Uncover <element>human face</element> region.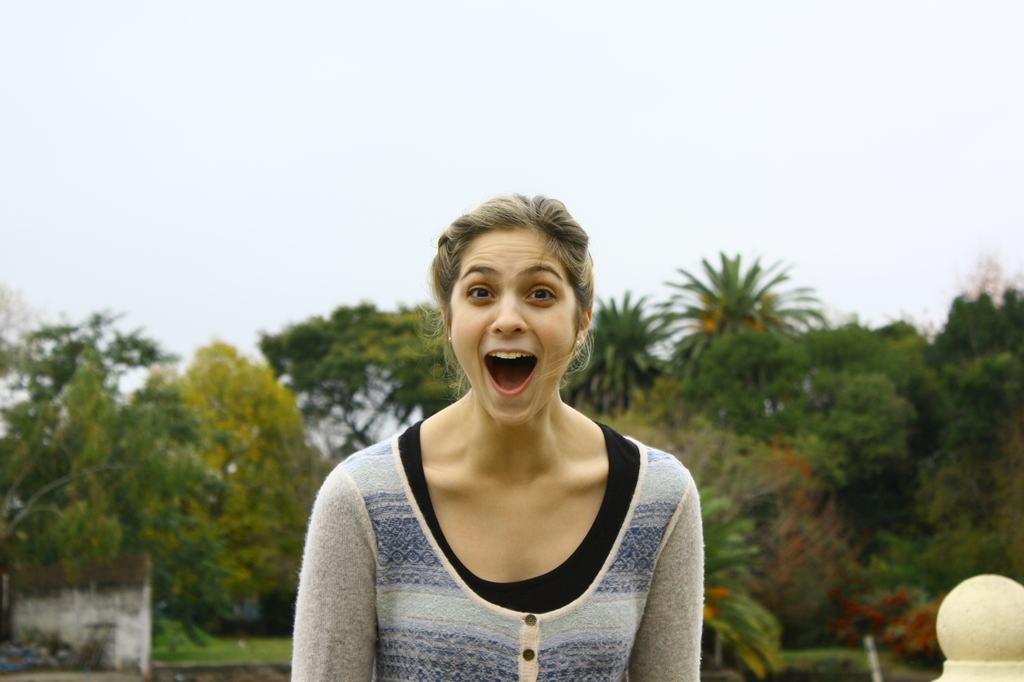
Uncovered: locate(448, 226, 578, 426).
